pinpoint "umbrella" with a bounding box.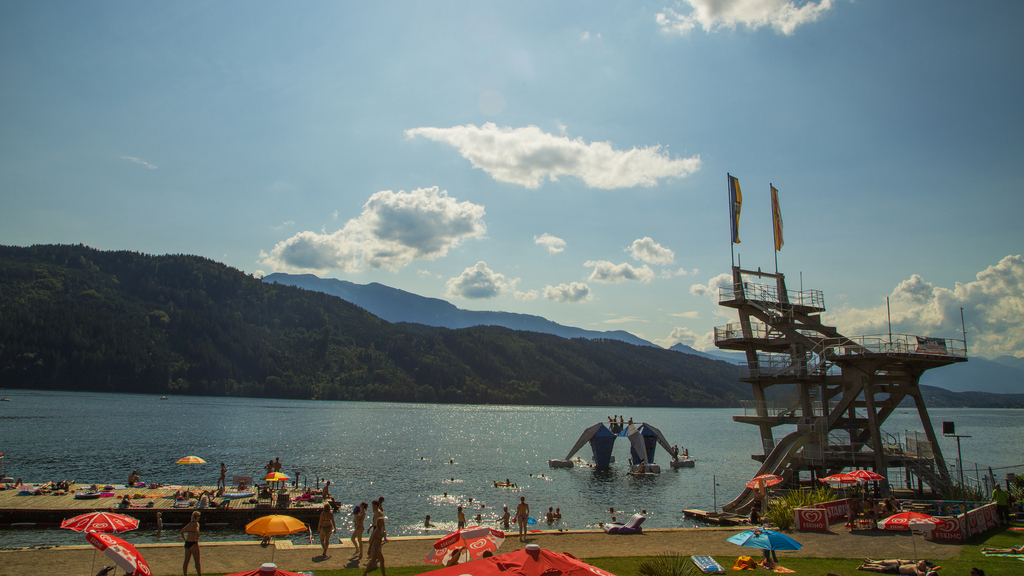
detection(240, 513, 309, 554).
